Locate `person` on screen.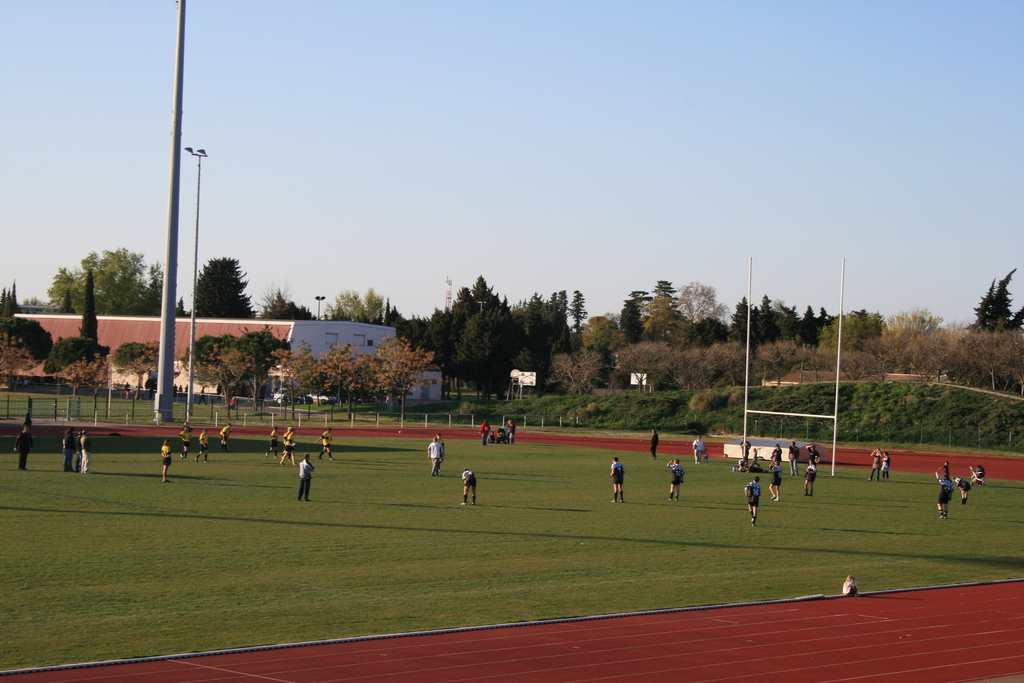
On screen at rect(936, 474, 952, 524).
